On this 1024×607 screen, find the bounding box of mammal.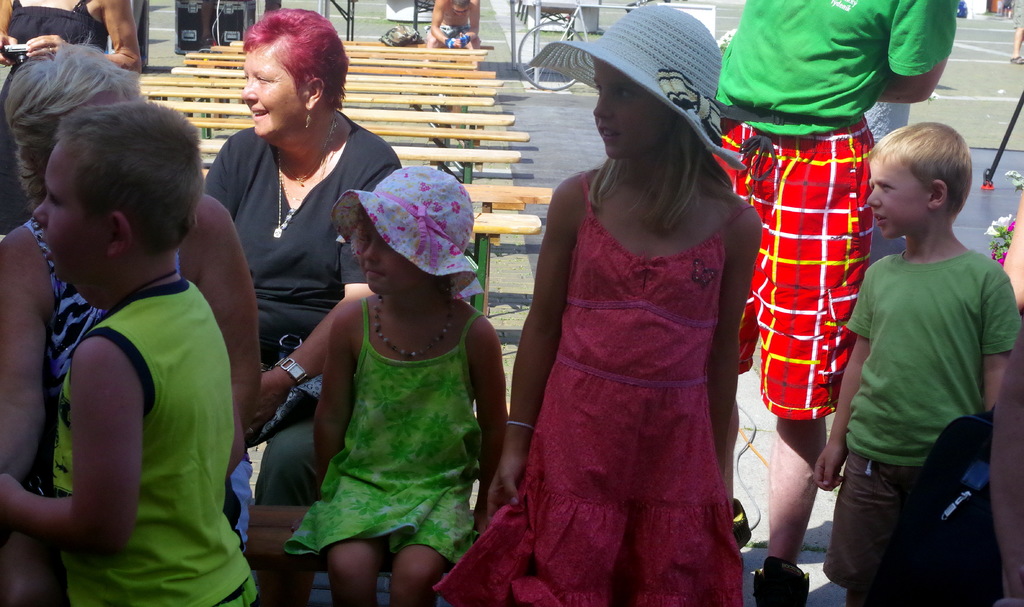
Bounding box: <region>0, 0, 142, 235</region>.
